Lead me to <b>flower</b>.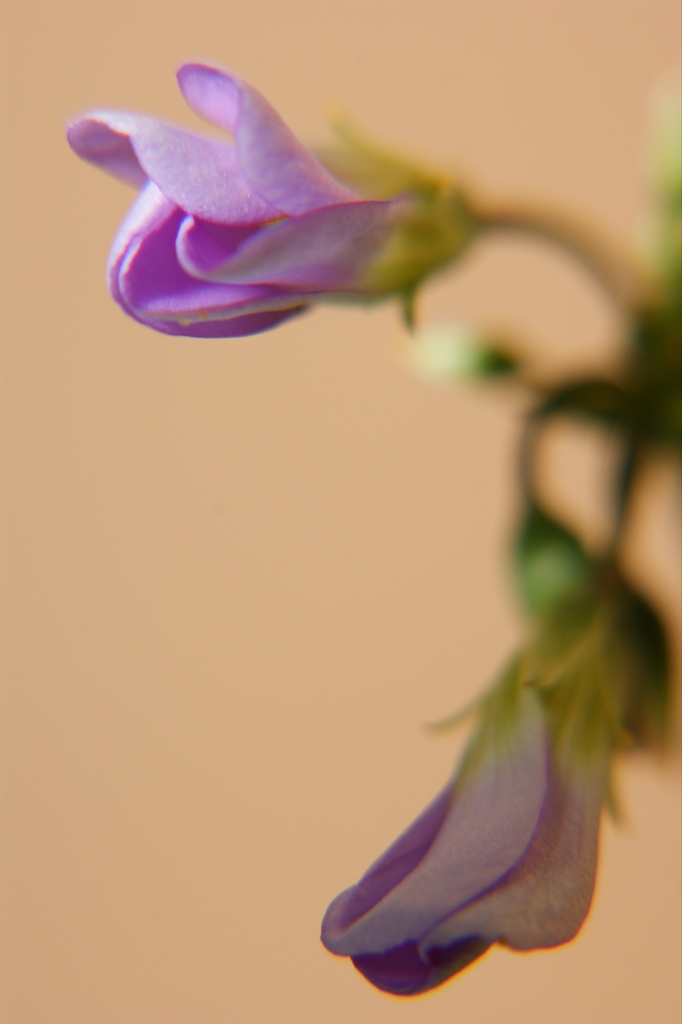
Lead to detection(49, 69, 535, 333).
